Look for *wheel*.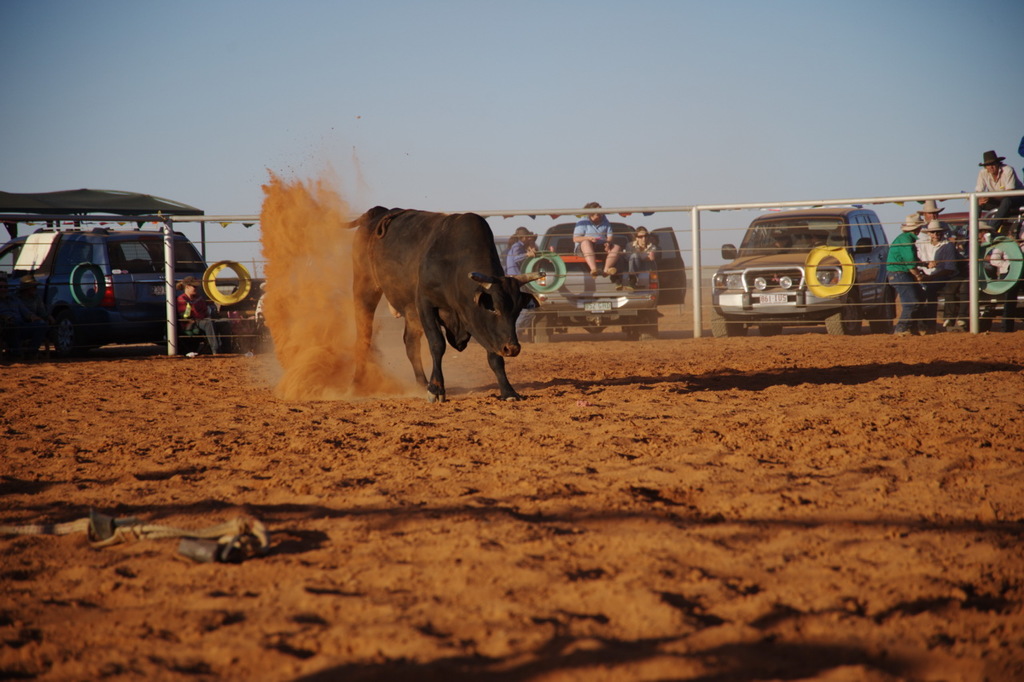
Found: [827, 287, 866, 336].
